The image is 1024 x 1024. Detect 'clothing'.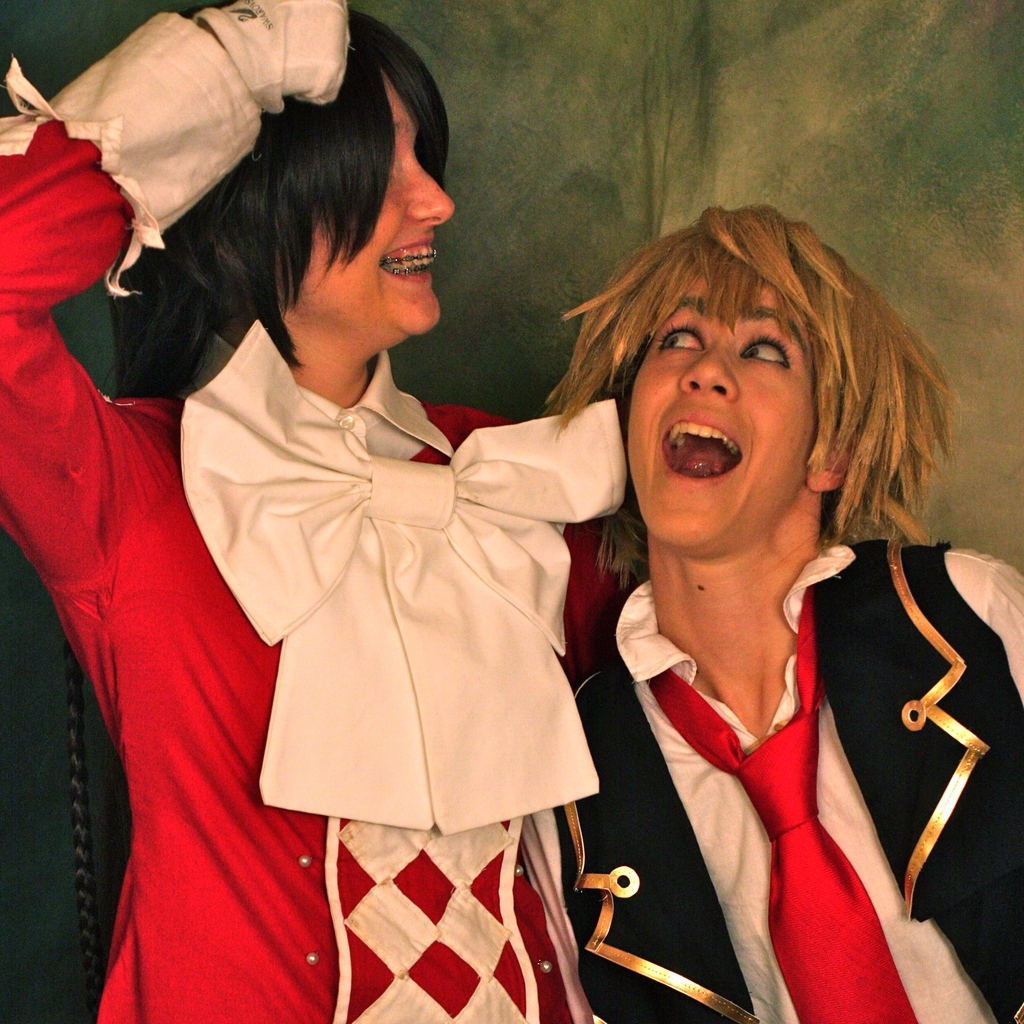
Detection: BBox(567, 530, 1023, 1023).
